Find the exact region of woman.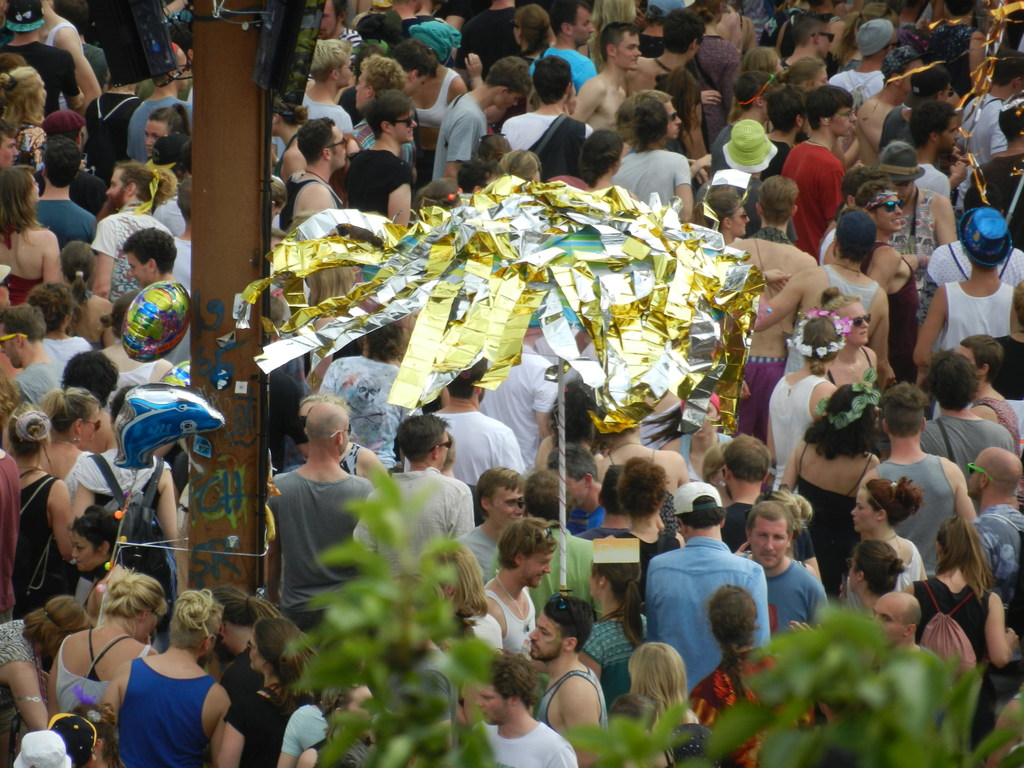
Exact region: x1=63, y1=241, x2=132, y2=353.
